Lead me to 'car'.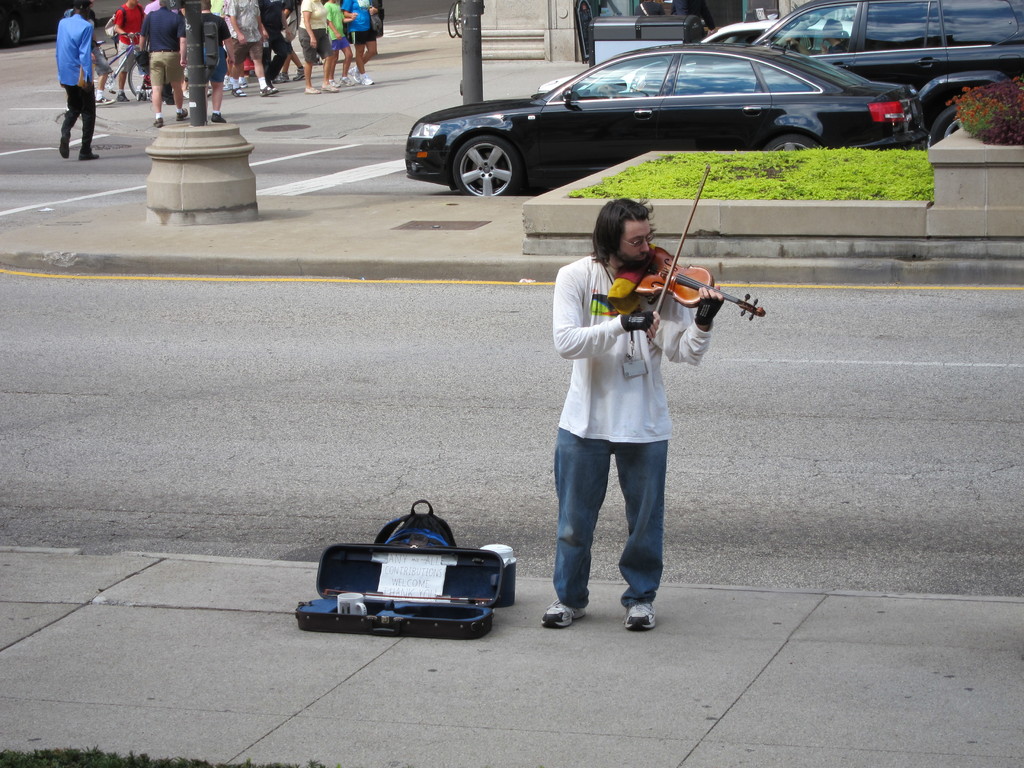
Lead to (401,42,937,198).
